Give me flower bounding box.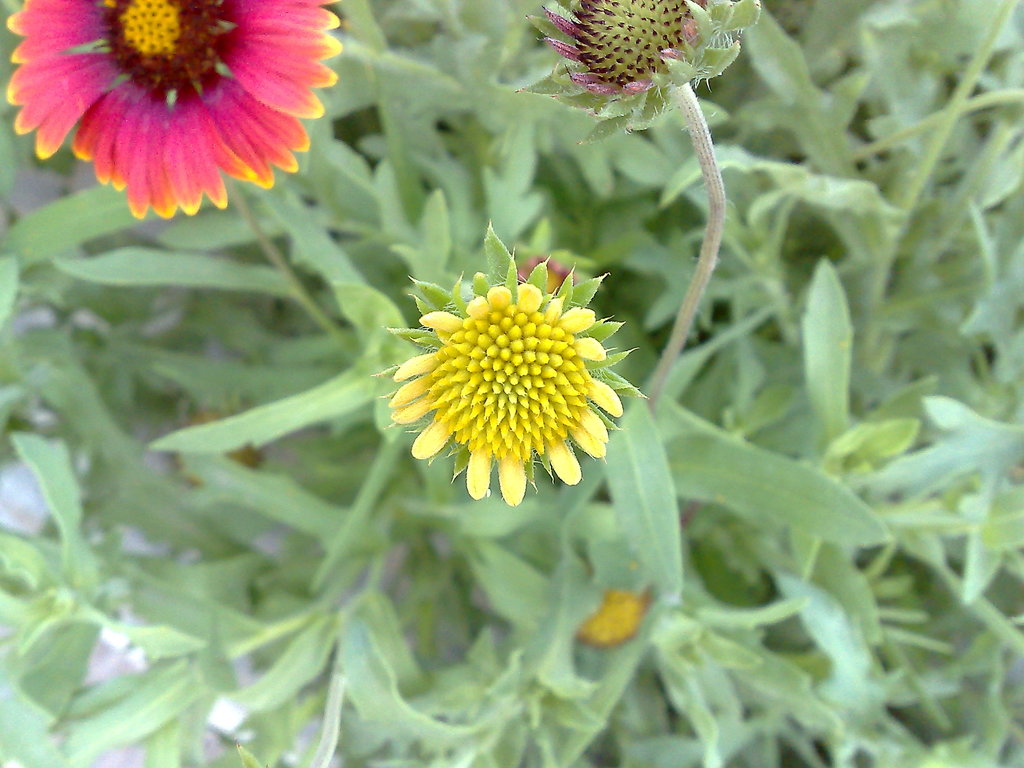
rect(6, 0, 344, 213).
